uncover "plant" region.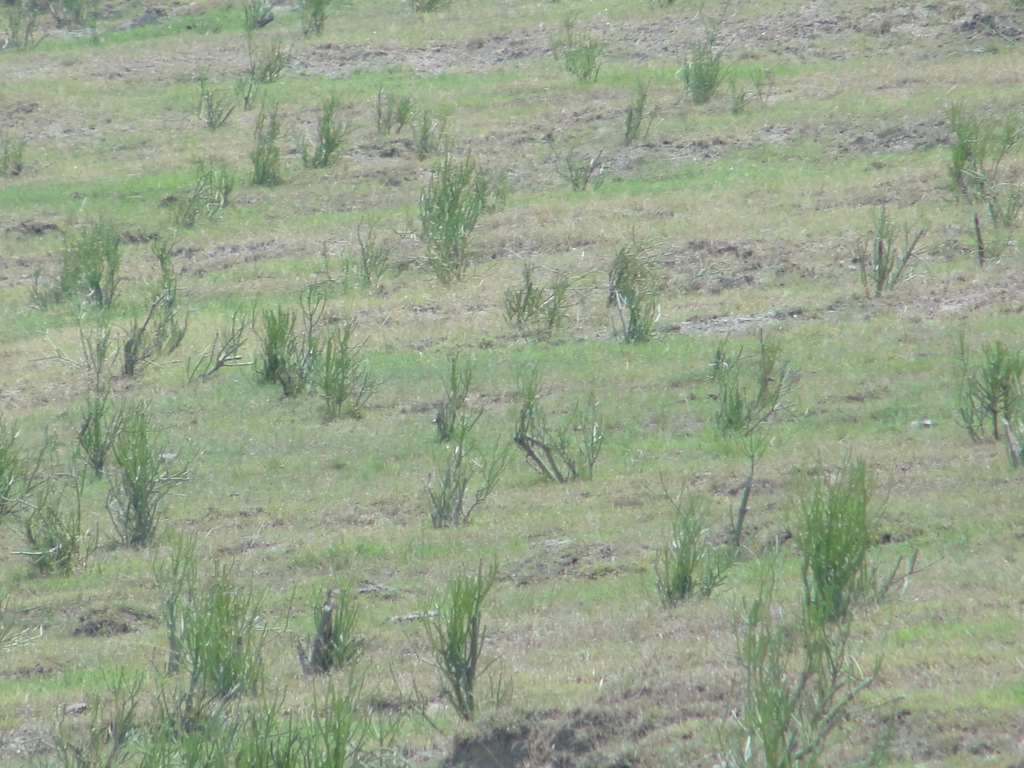
Uncovered: <box>76,317,118,408</box>.
